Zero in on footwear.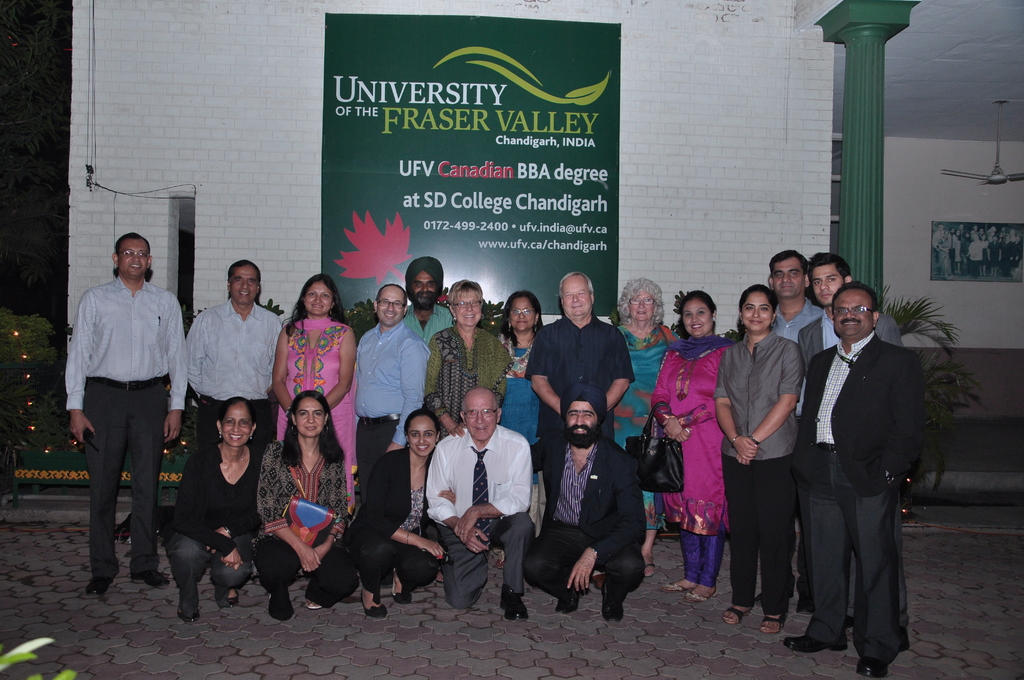
Zeroed in: 225/587/243/608.
